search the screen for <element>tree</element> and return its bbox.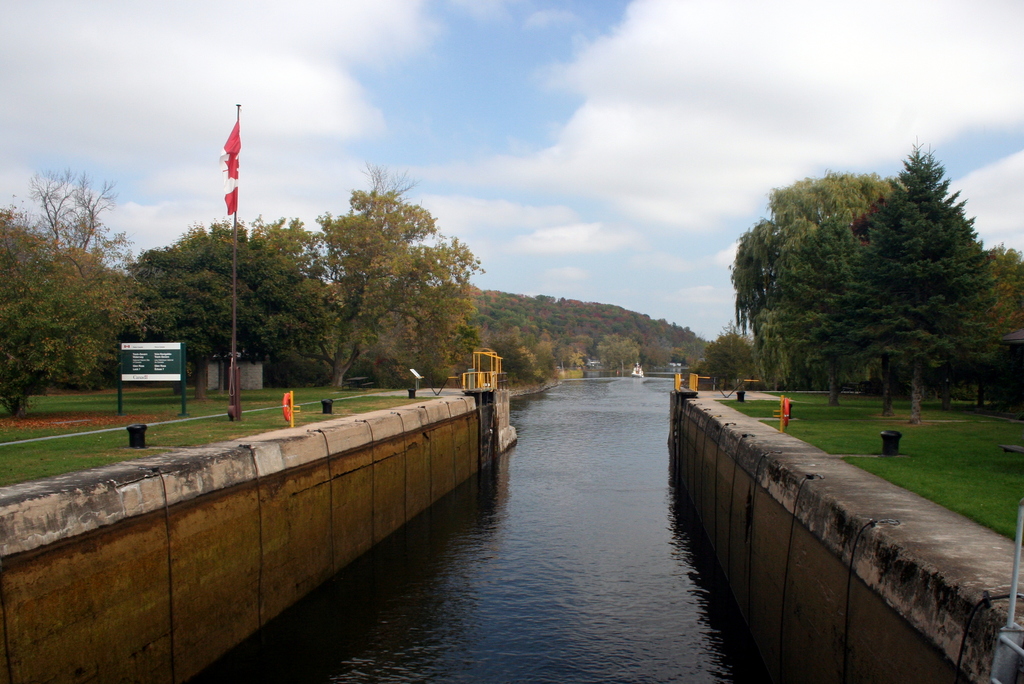
Found: rect(985, 246, 1023, 412).
